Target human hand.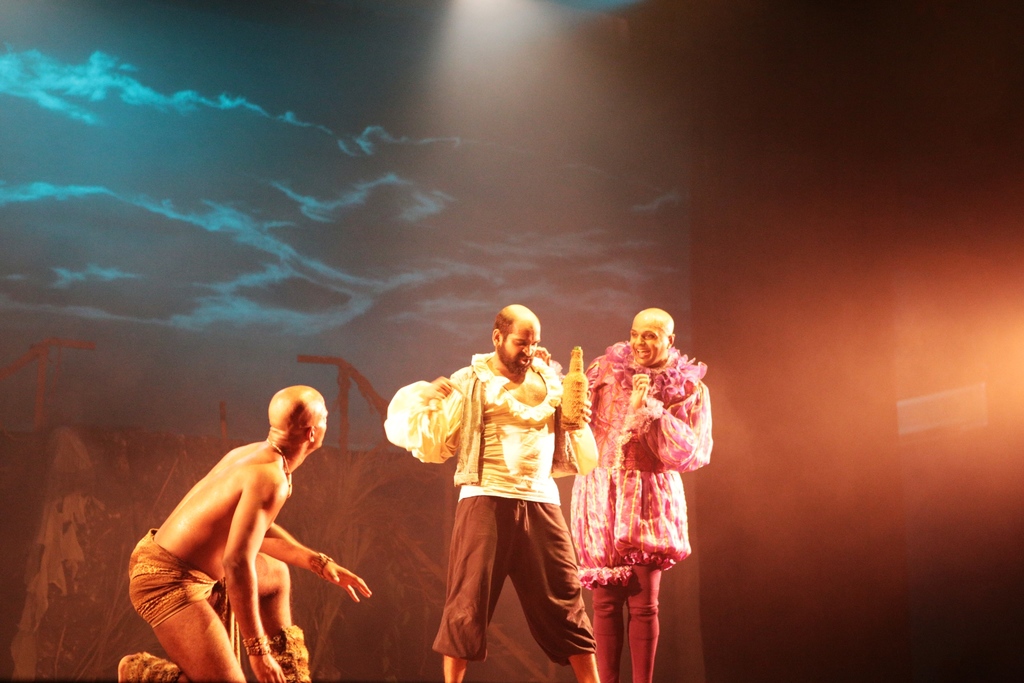
Target region: (left=545, top=395, right=594, bottom=425).
